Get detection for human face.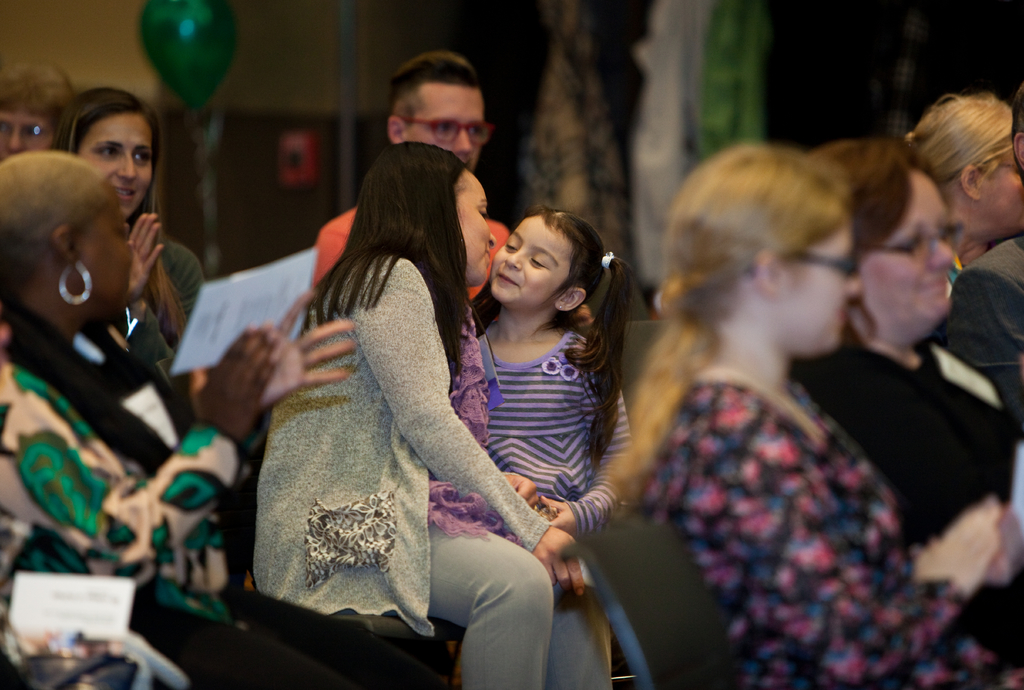
Detection: <bbox>858, 166, 947, 322</bbox>.
